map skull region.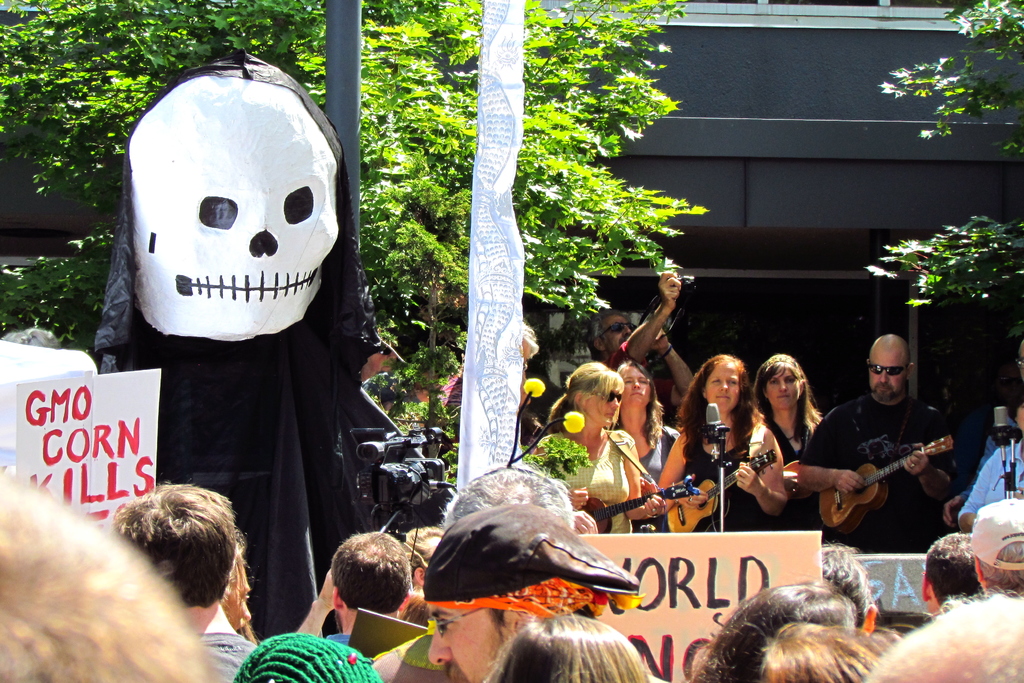
Mapped to rect(119, 78, 332, 370).
